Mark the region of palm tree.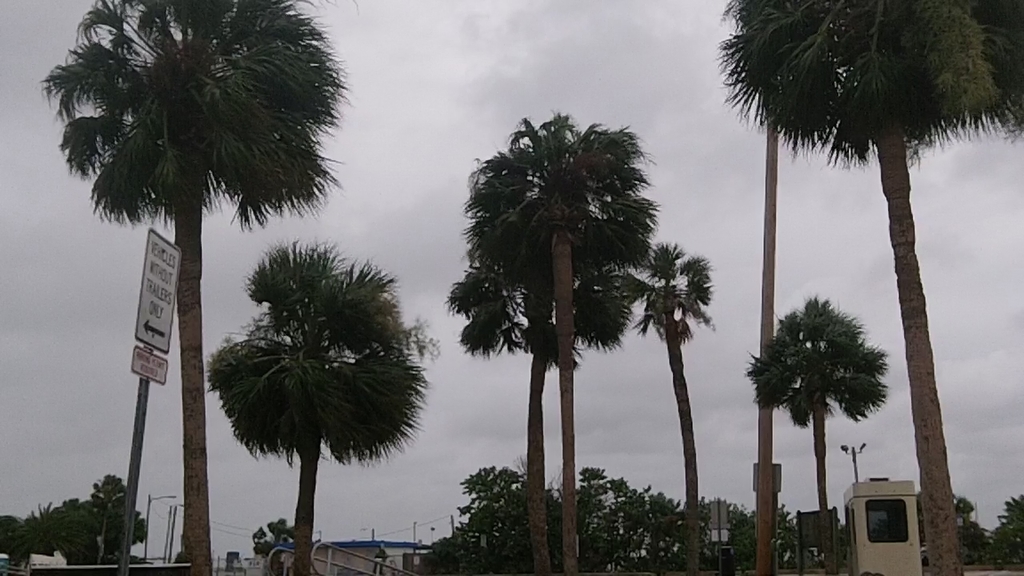
Region: bbox=[444, 253, 580, 575].
